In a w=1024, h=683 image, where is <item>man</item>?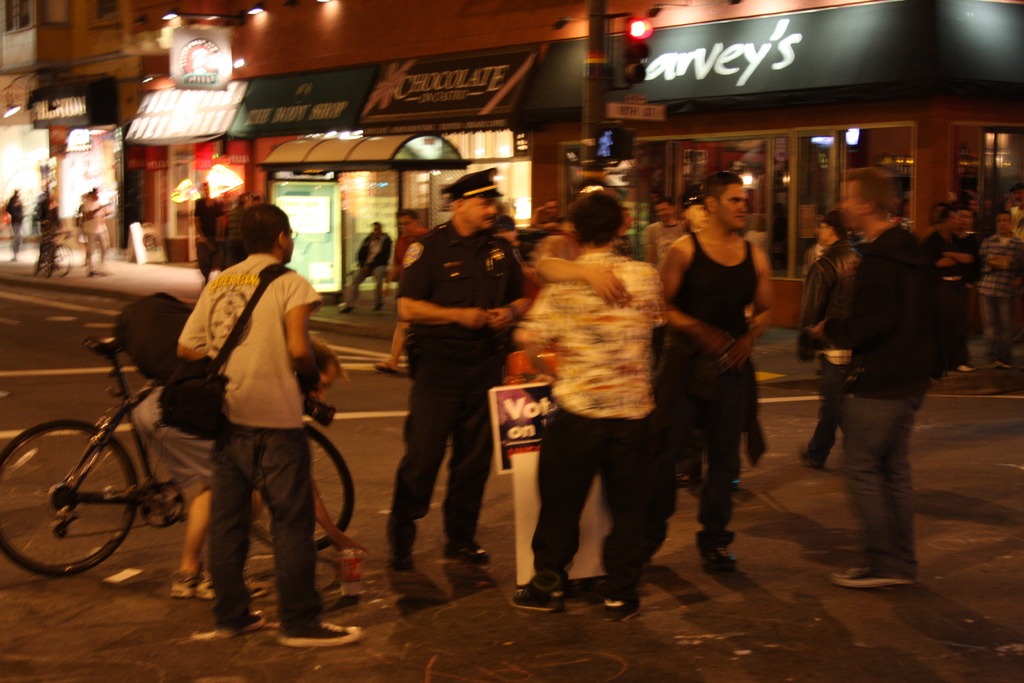
67, 176, 120, 284.
